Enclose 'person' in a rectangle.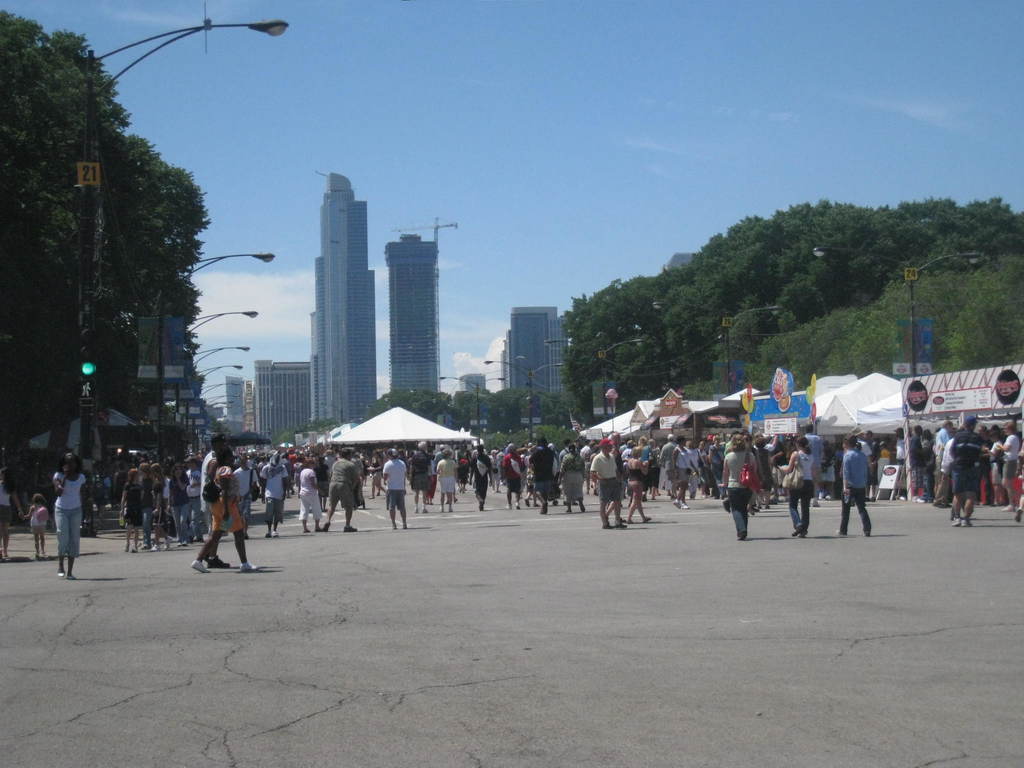
left=442, top=445, right=459, bottom=511.
